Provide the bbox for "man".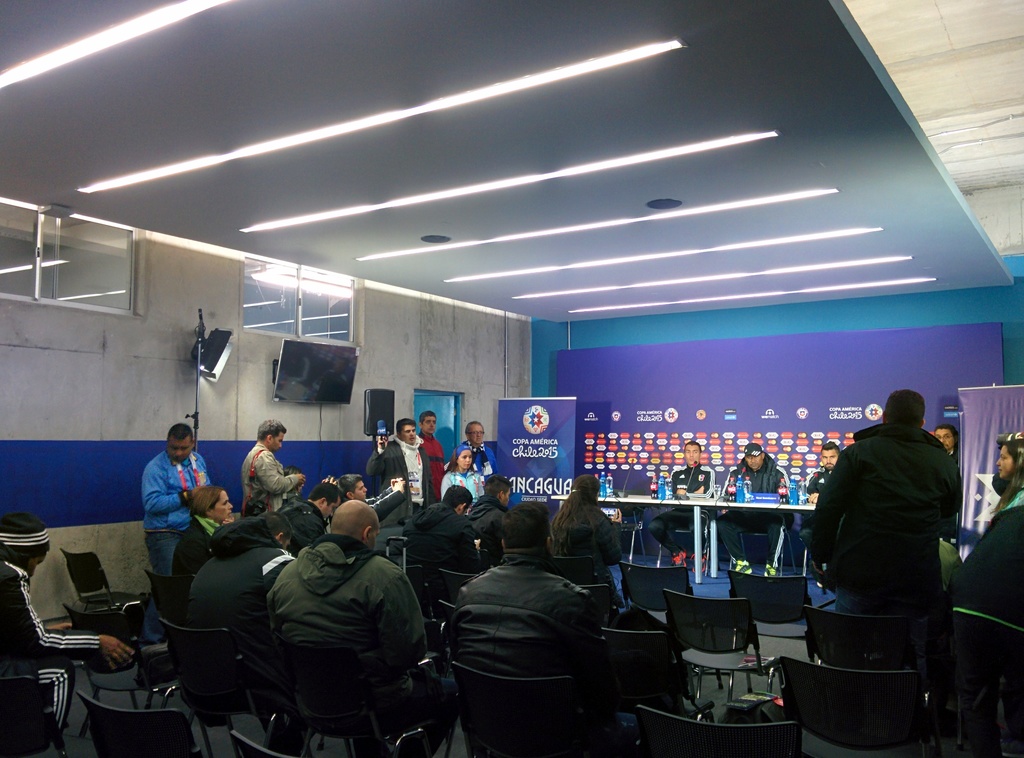
box(266, 496, 431, 754).
